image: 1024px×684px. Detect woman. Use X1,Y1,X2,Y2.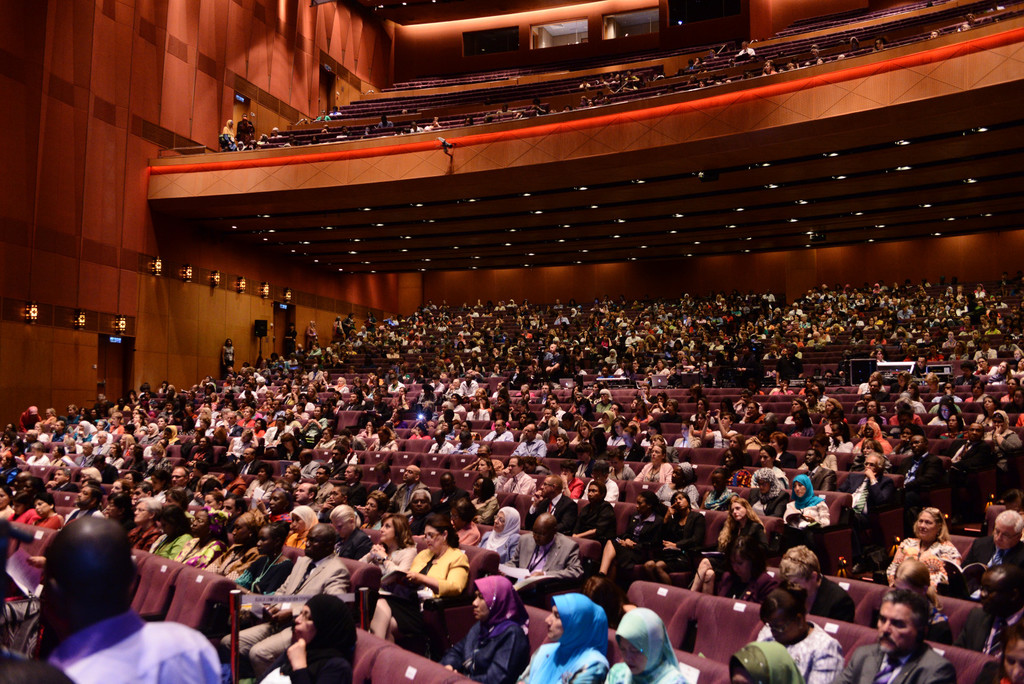
600,610,689,683.
